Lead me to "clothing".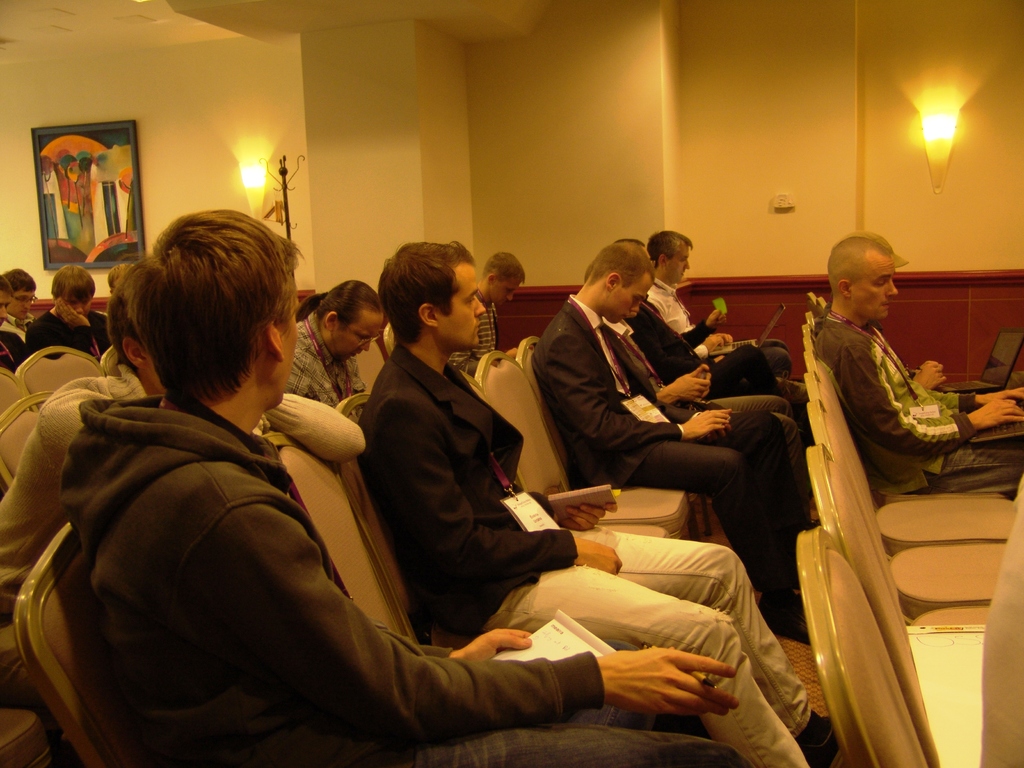
Lead to 11:311:38:328.
